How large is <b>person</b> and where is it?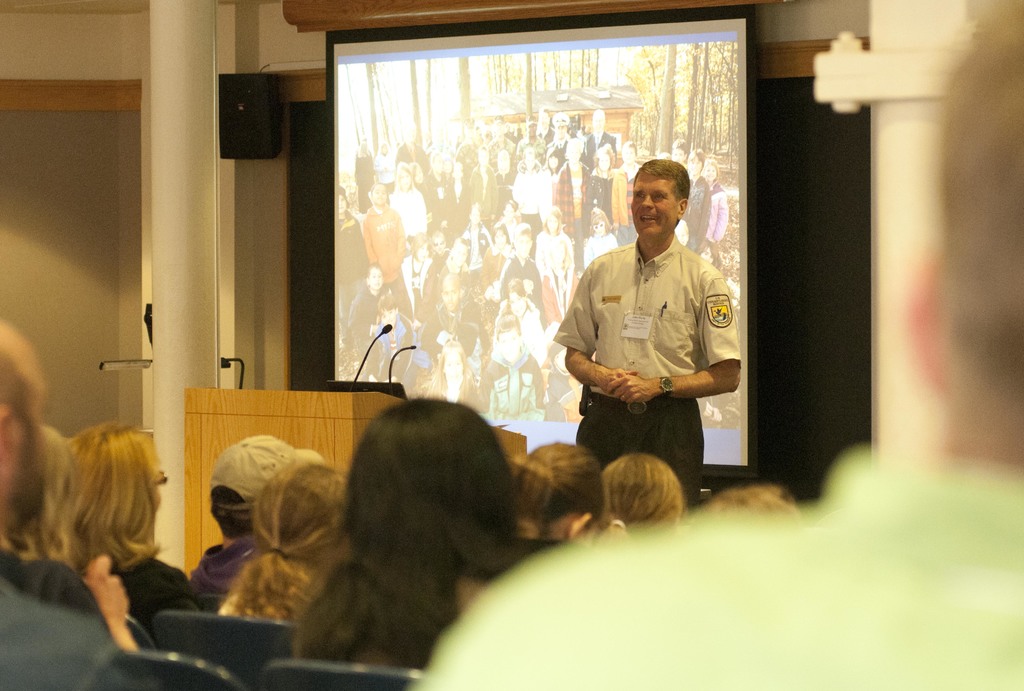
Bounding box: (x1=239, y1=457, x2=353, y2=617).
